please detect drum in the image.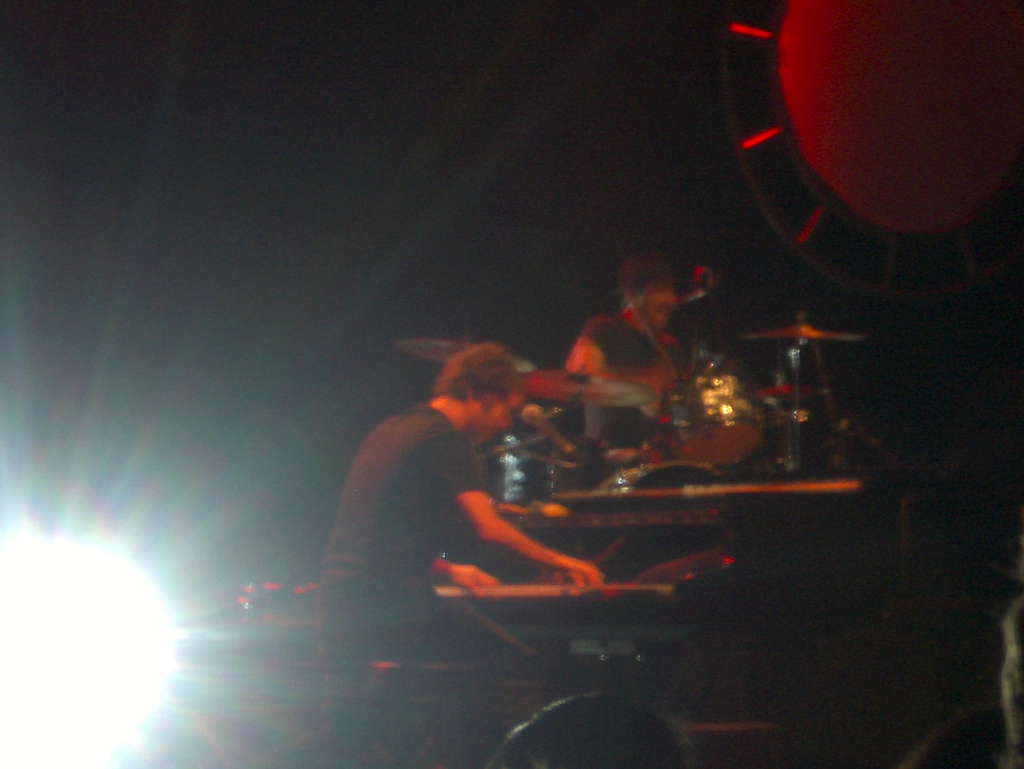
[664, 371, 762, 468].
